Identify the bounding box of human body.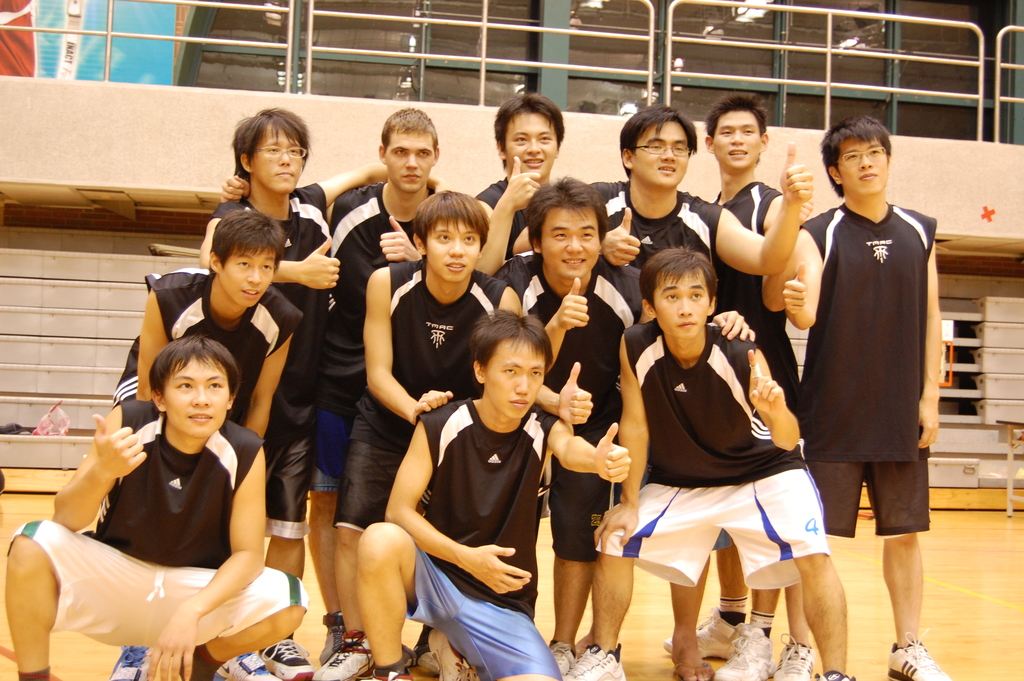
317:103:450:666.
